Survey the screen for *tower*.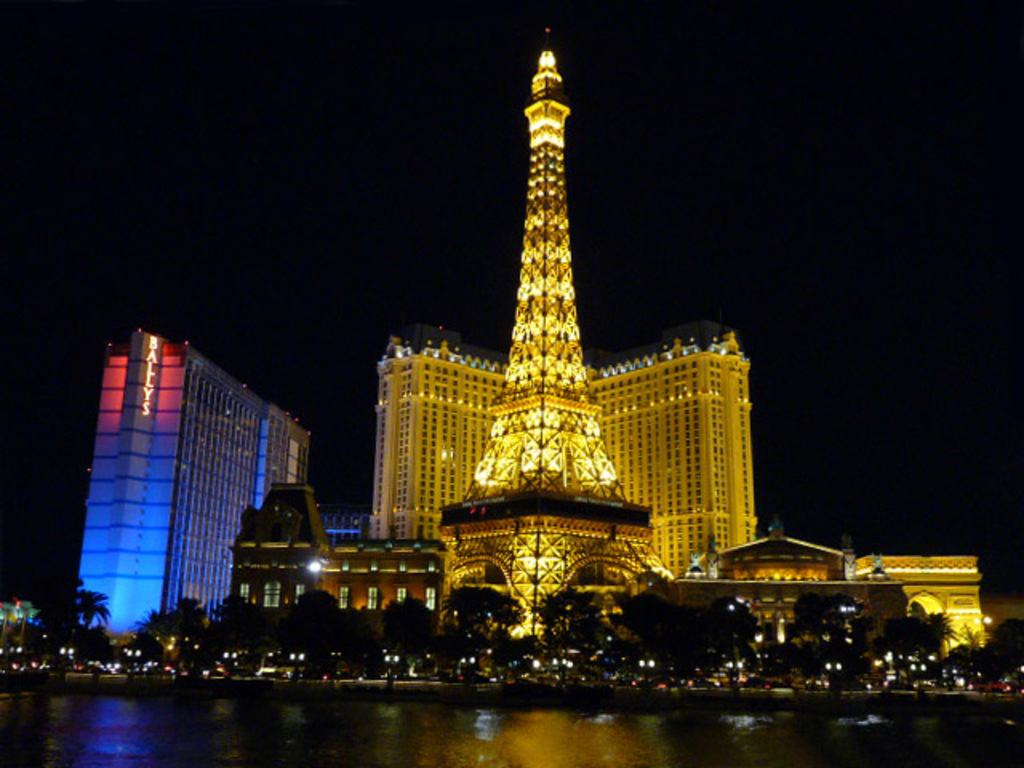
Survey found: rect(312, 22, 782, 611).
